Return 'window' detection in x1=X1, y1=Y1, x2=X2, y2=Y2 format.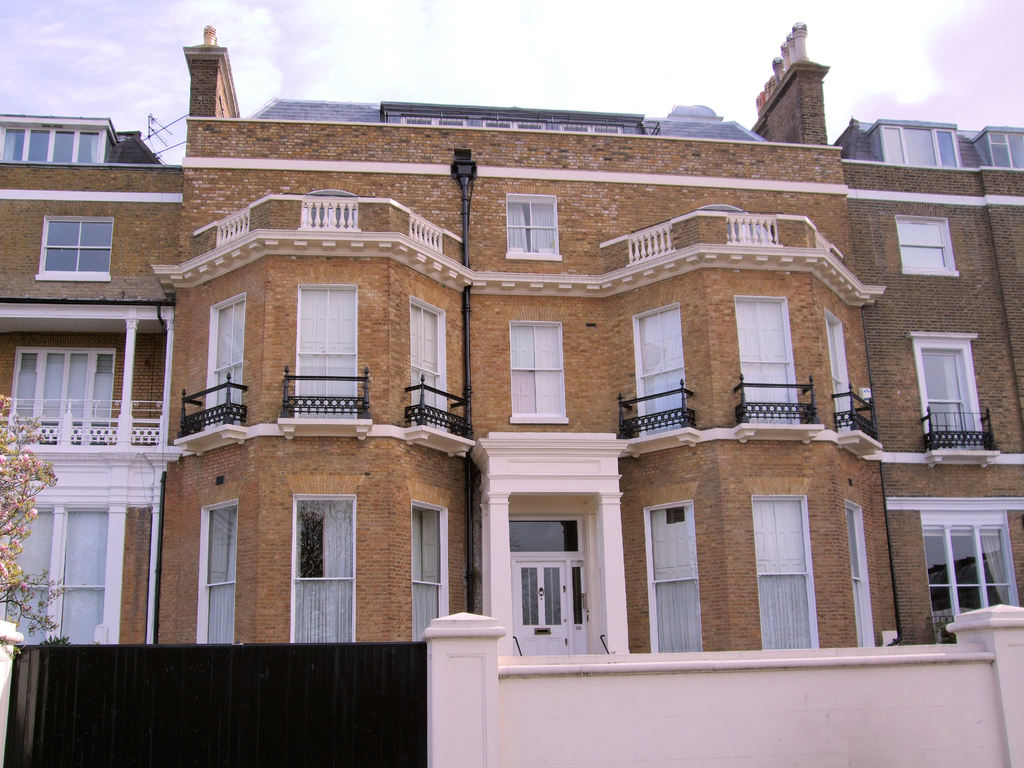
x1=916, y1=335, x2=1005, y2=446.
